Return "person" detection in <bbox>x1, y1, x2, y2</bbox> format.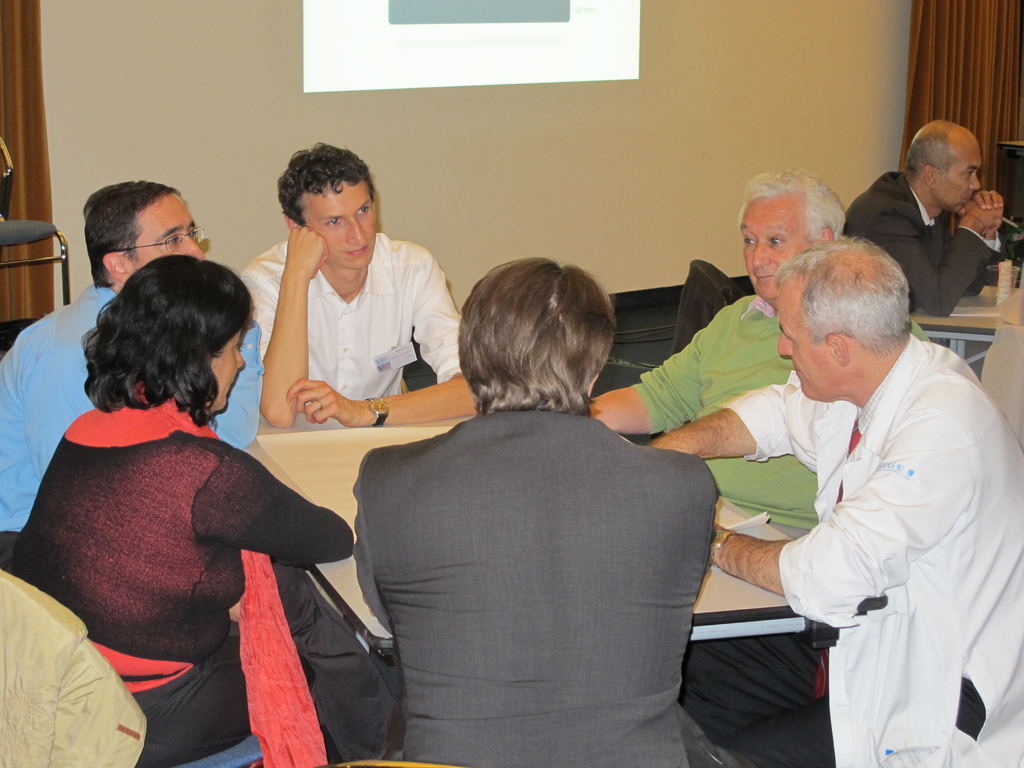
<bbox>23, 253, 362, 761</bbox>.
